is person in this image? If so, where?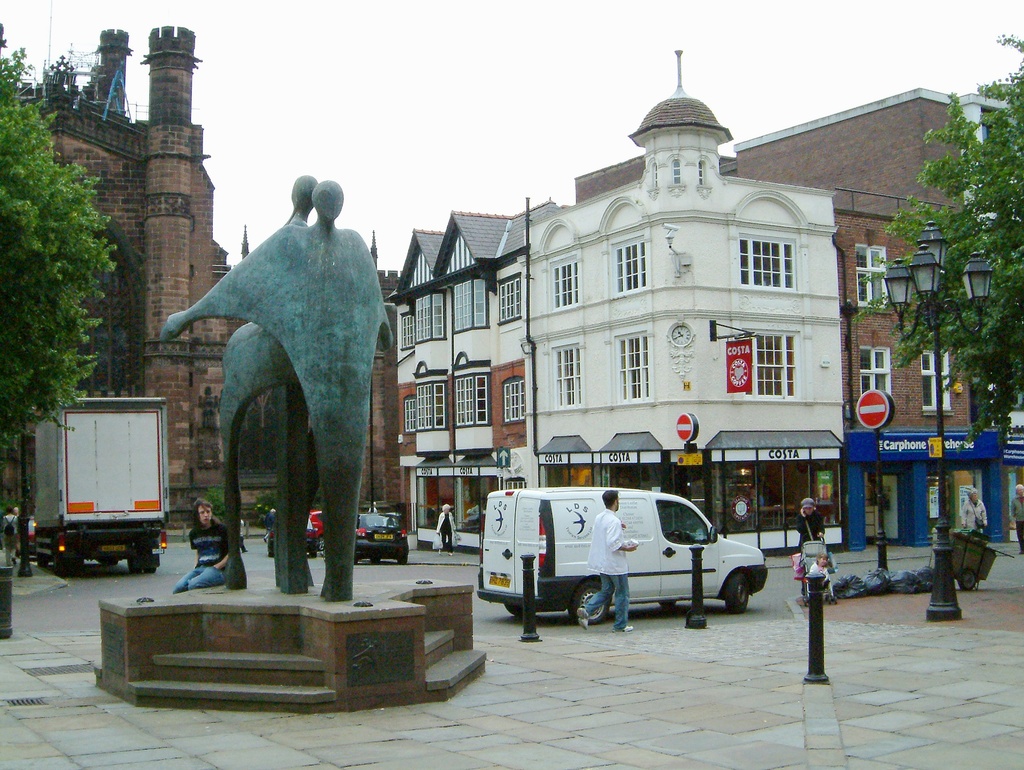
Yes, at [x1=961, y1=489, x2=987, y2=540].
